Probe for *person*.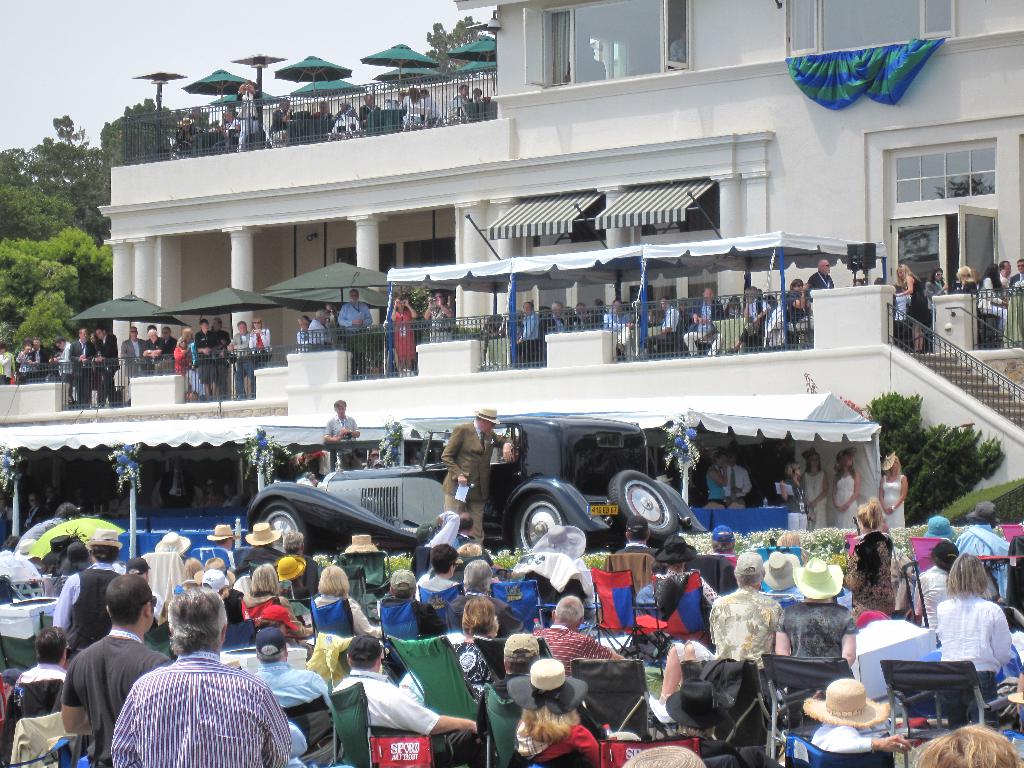
Probe result: <box>237,525,282,570</box>.
